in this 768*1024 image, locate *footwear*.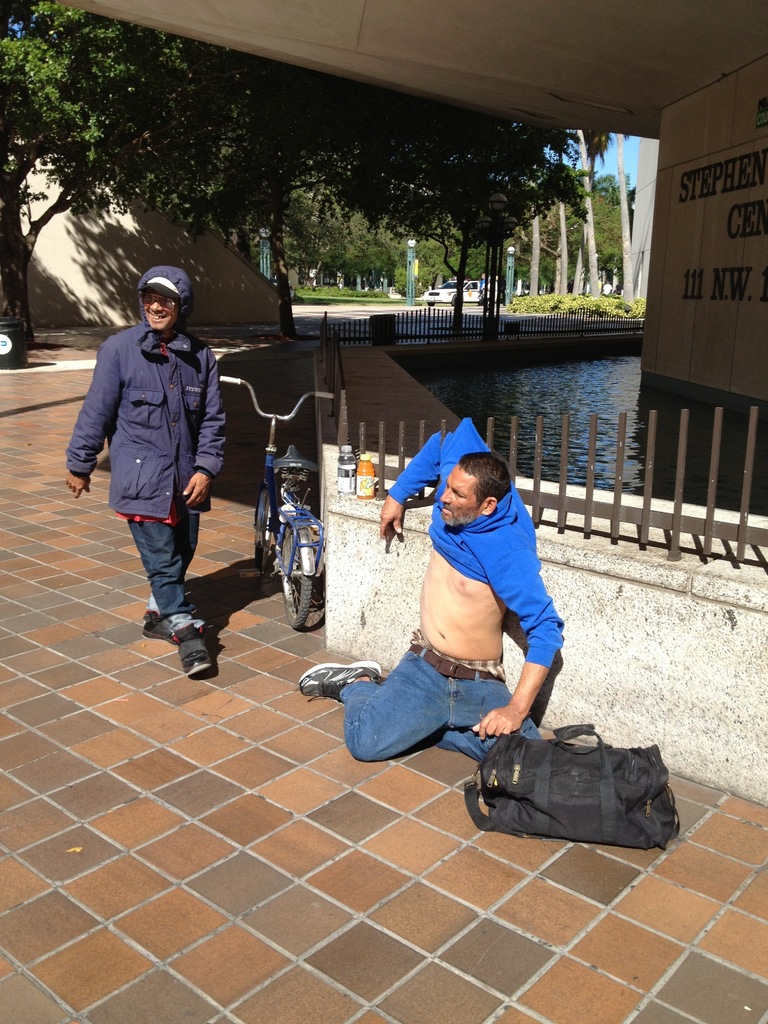
Bounding box: <bbox>173, 623, 216, 685</bbox>.
